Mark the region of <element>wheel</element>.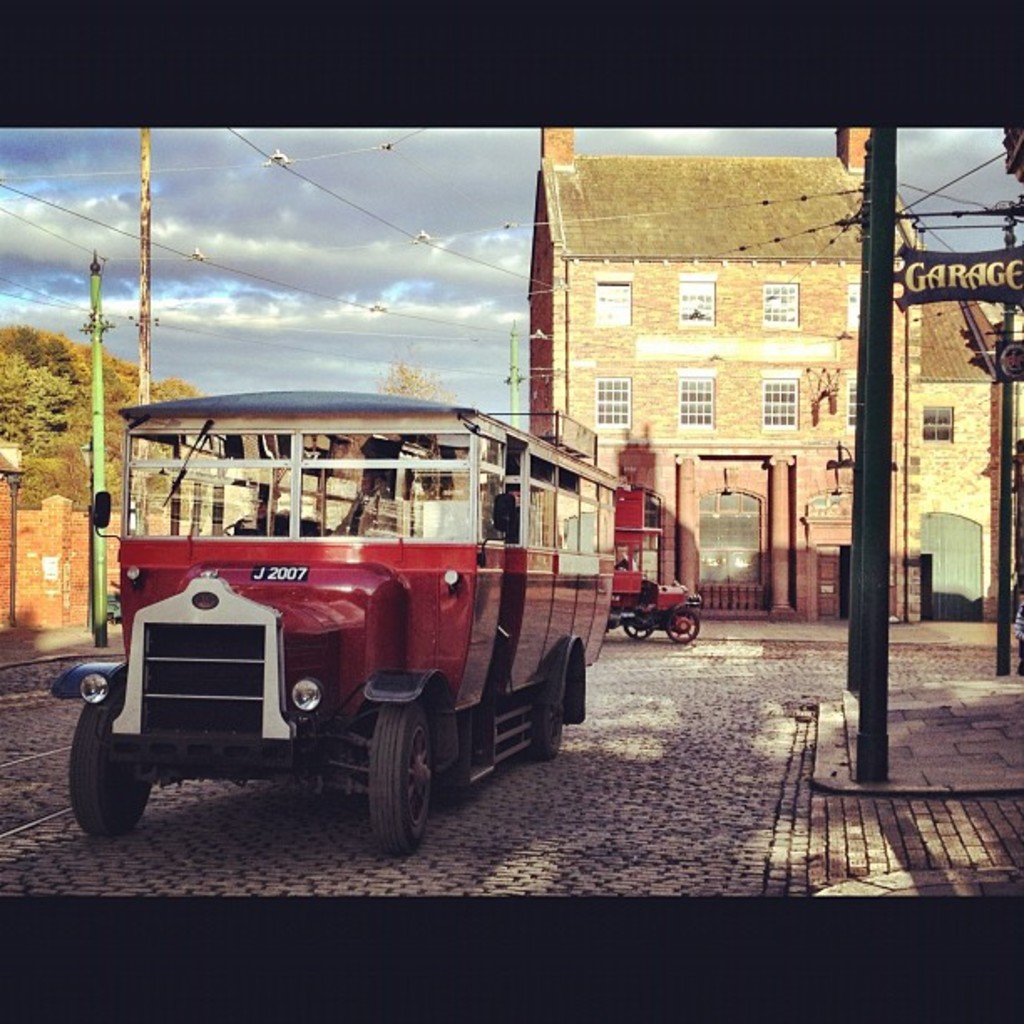
Region: bbox=[527, 681, 559, 751].
